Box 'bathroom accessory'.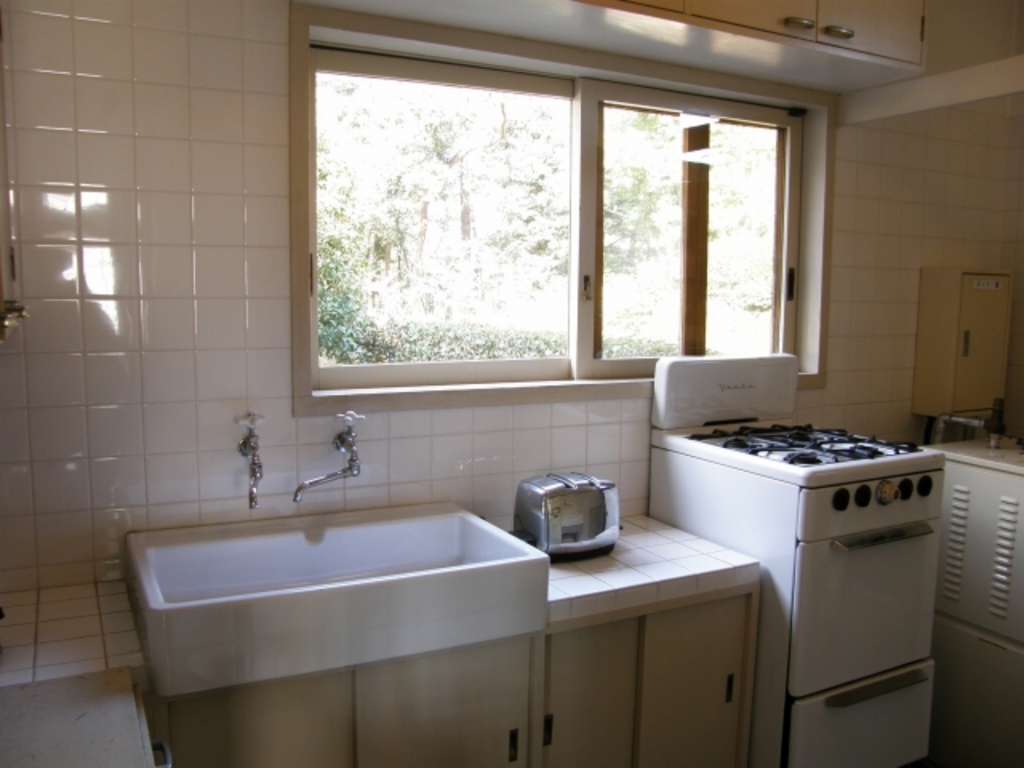
<box>294,408,366,501</box>.
